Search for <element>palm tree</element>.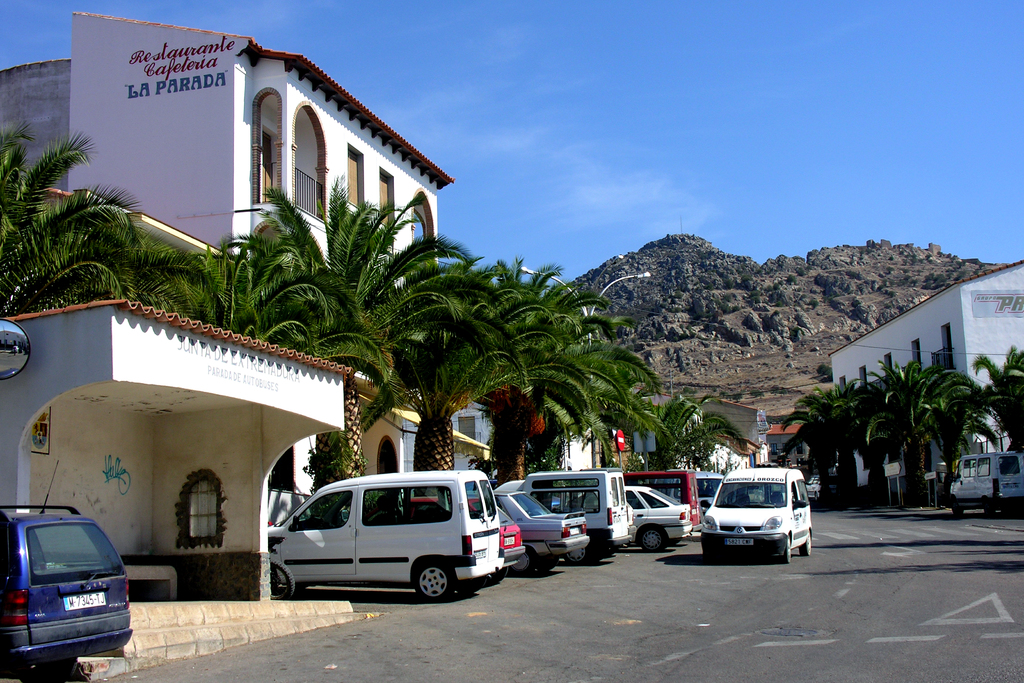
Found at {"left": 0, "top": 125, "right": 143, "bottom": 324}.
